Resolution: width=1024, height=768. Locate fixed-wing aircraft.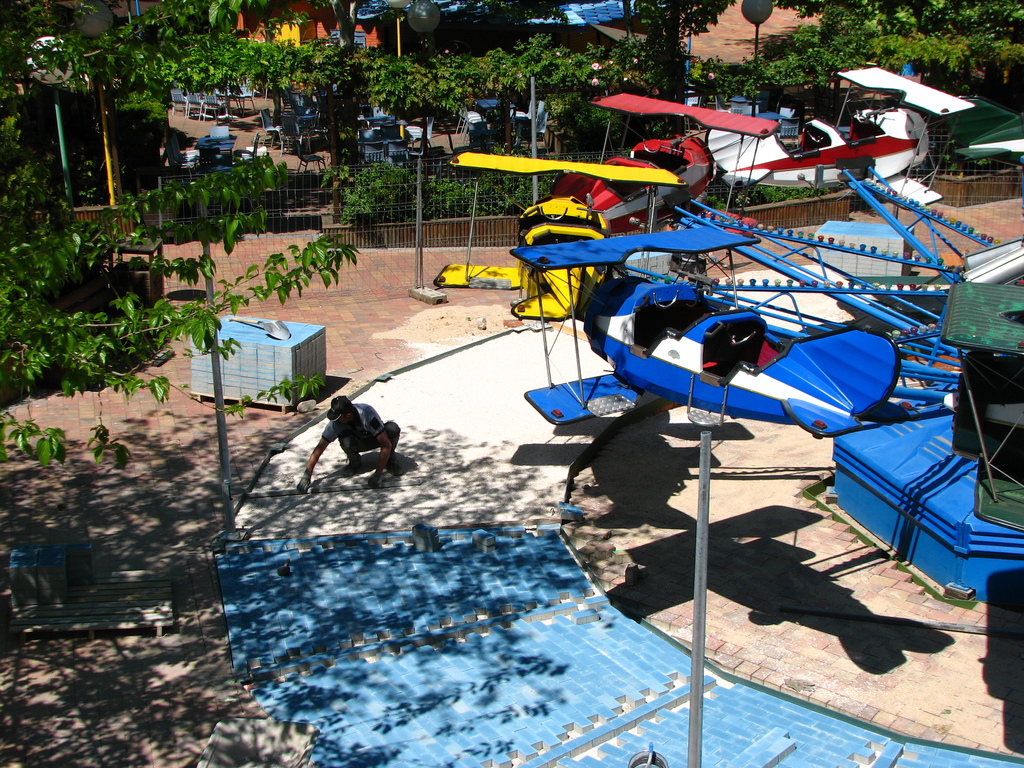
box=[538, 93, 781, 239].
